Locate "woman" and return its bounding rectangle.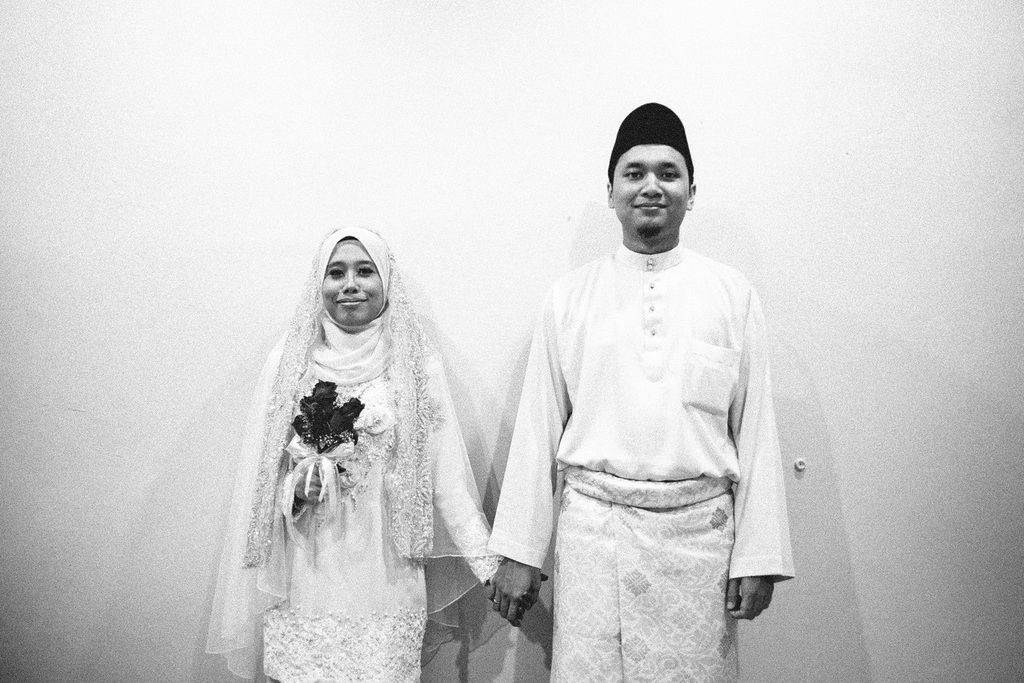
BBox(205, 227, 537, 682).
